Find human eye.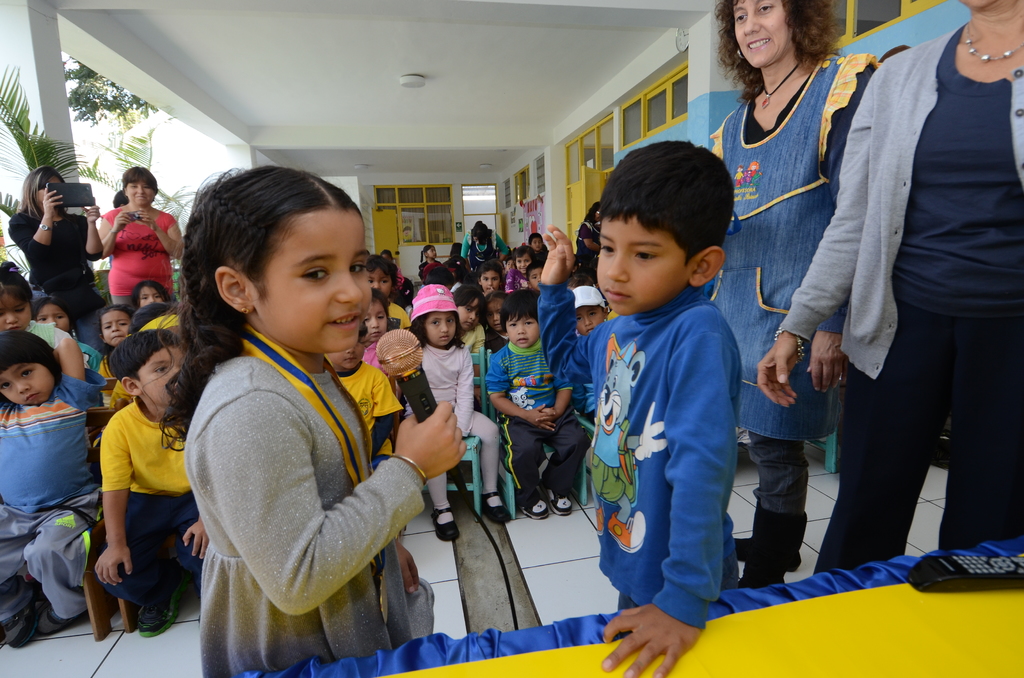
x1=431 y1=319 x2=438 y2=328.
